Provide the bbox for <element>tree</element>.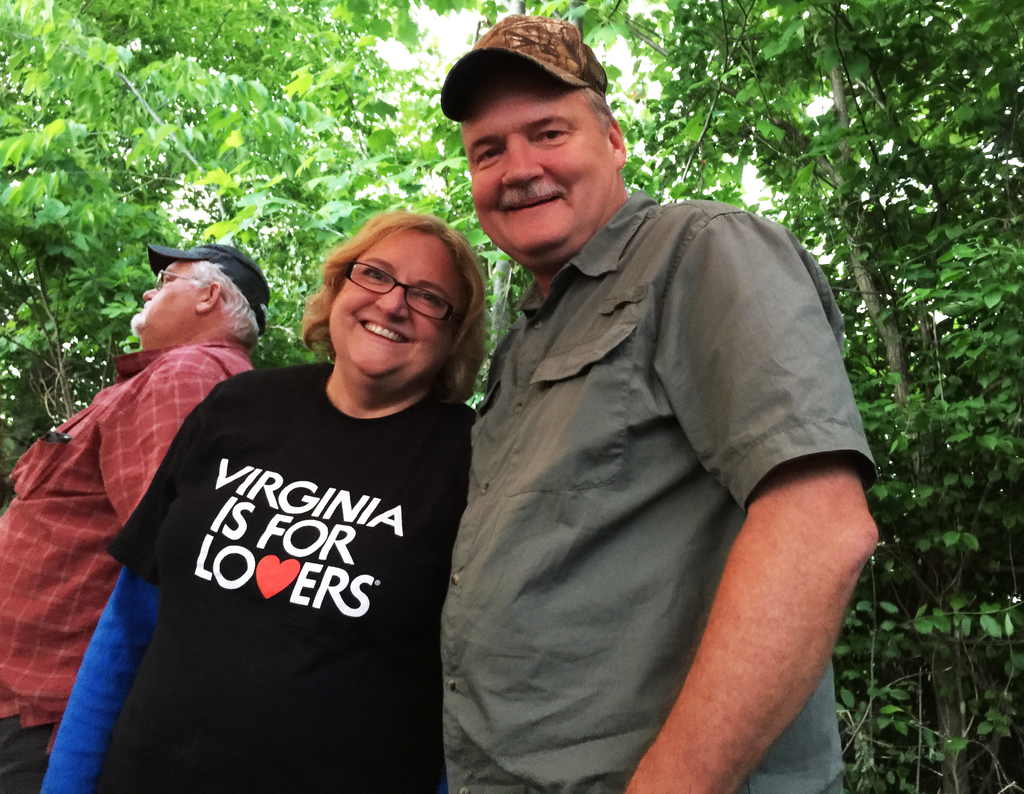
region(0, 0, 503, 412).
